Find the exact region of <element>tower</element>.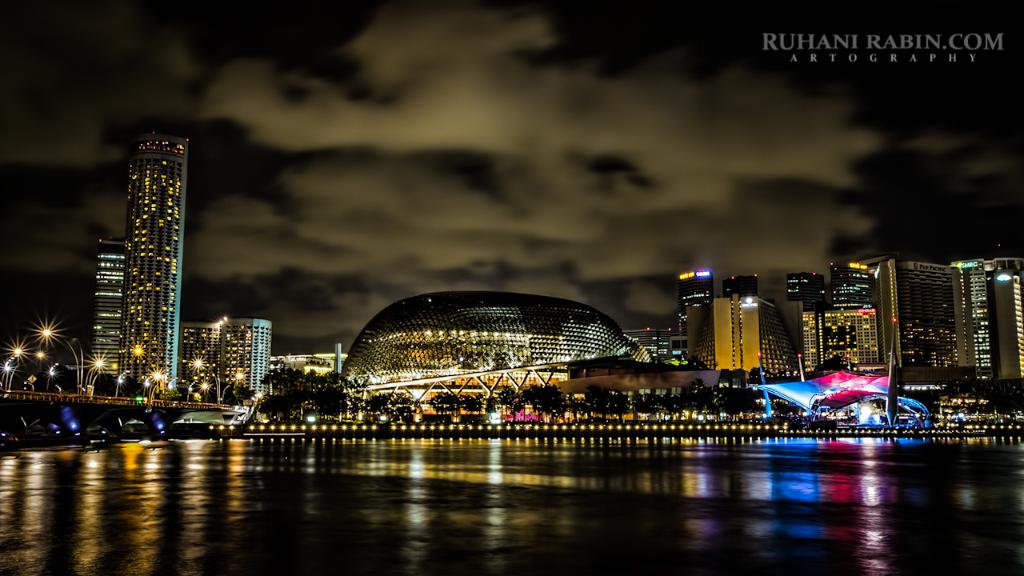
Exact region: l=712, t=275, r=805, b=388.
